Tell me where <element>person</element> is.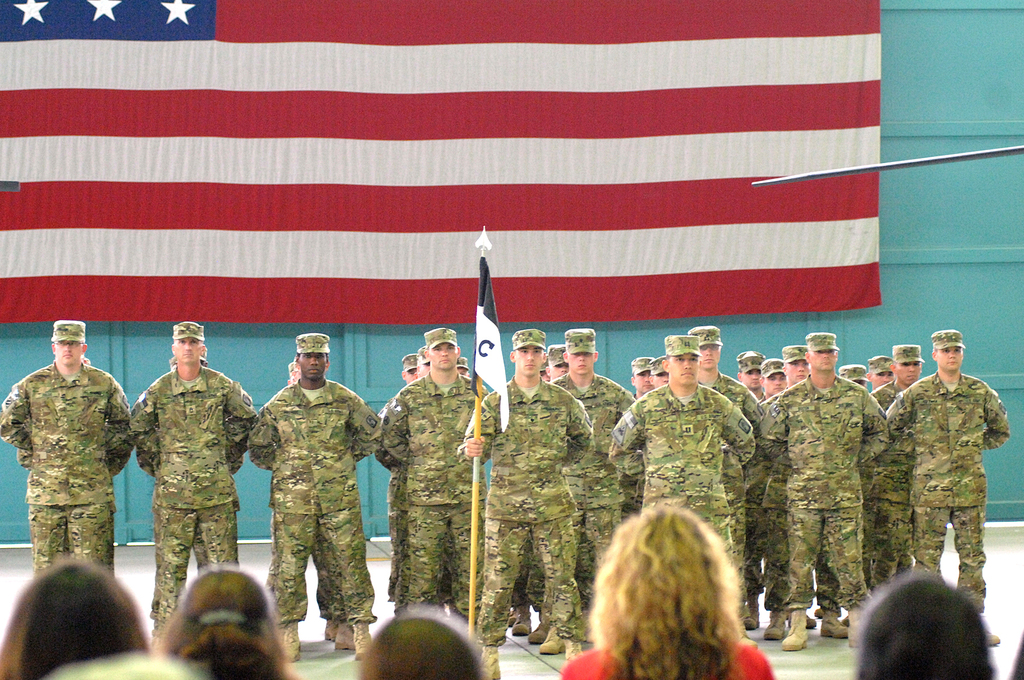
<element>person</element> is at [359,609,504,679].
